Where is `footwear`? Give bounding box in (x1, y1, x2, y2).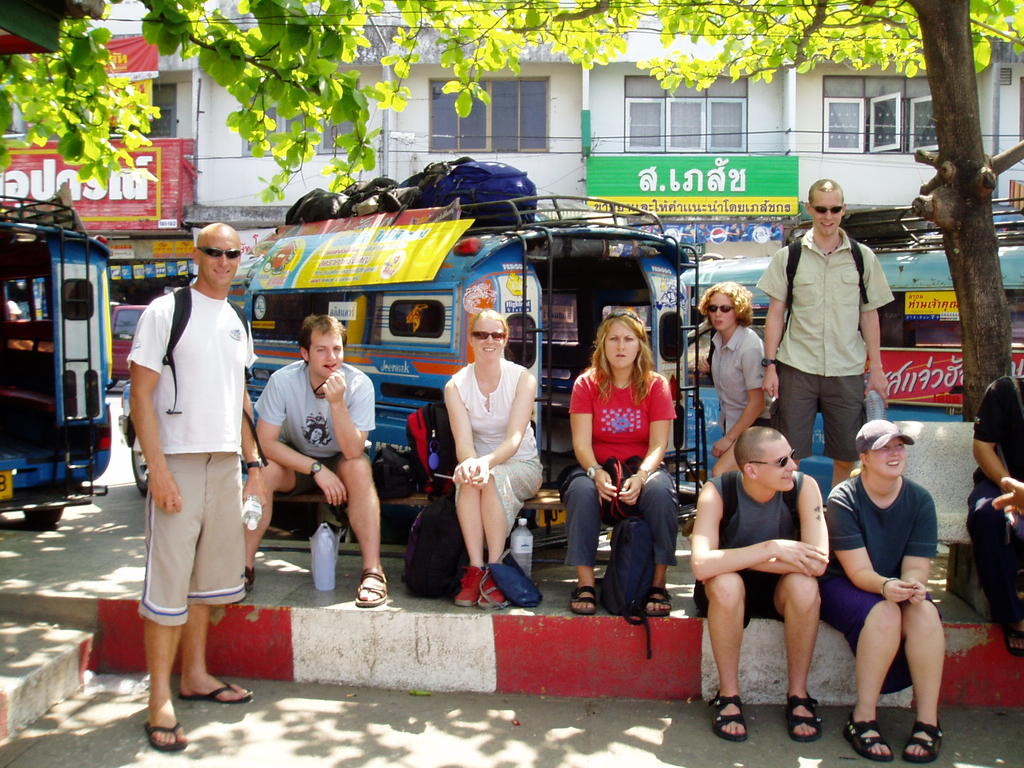
(452, 563, 484, 607).
